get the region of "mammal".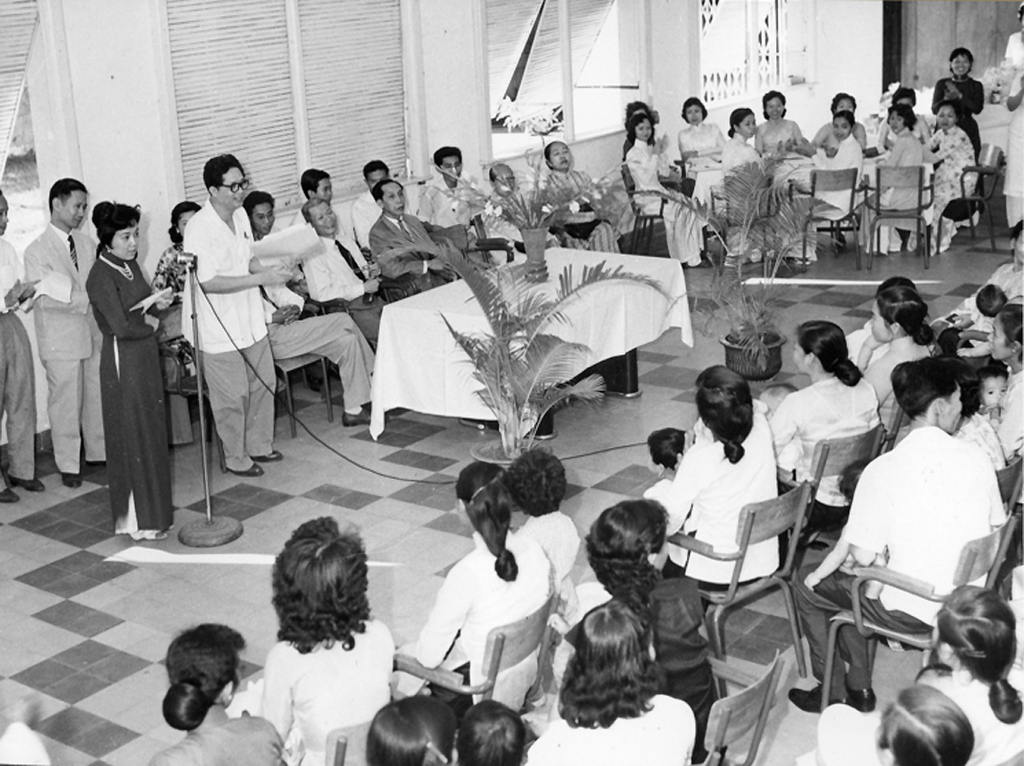
x1=22 y1=171 x2=103 y2=493.
